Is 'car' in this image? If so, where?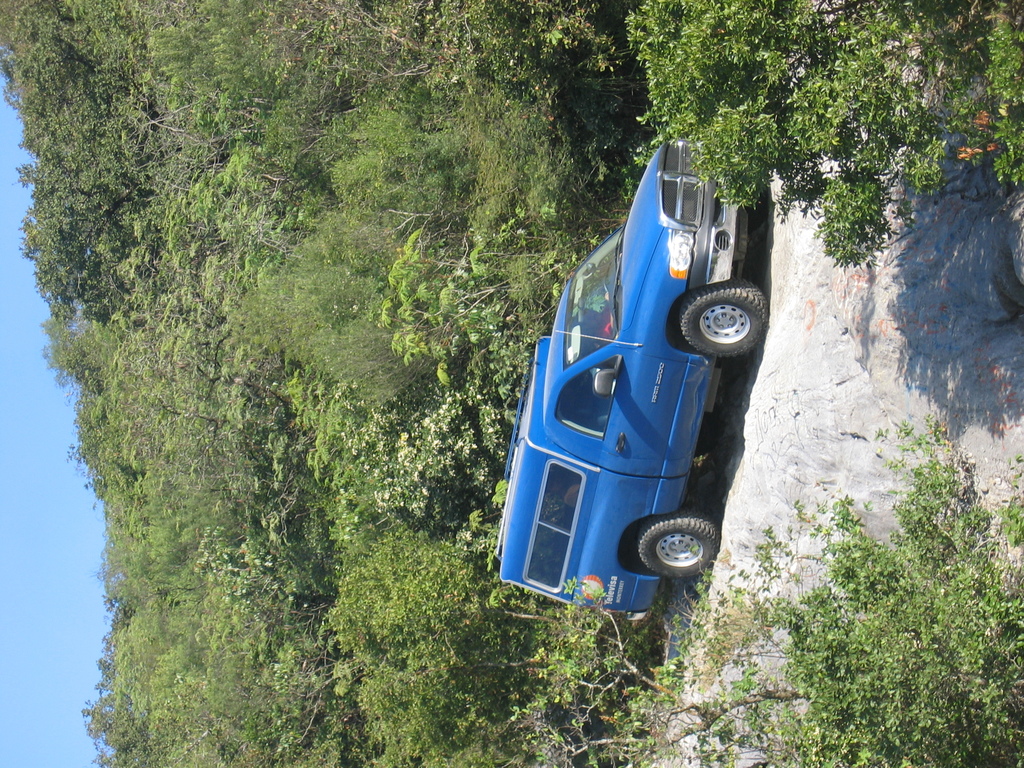
Yes, at rect(475, 139, 774, 620).
